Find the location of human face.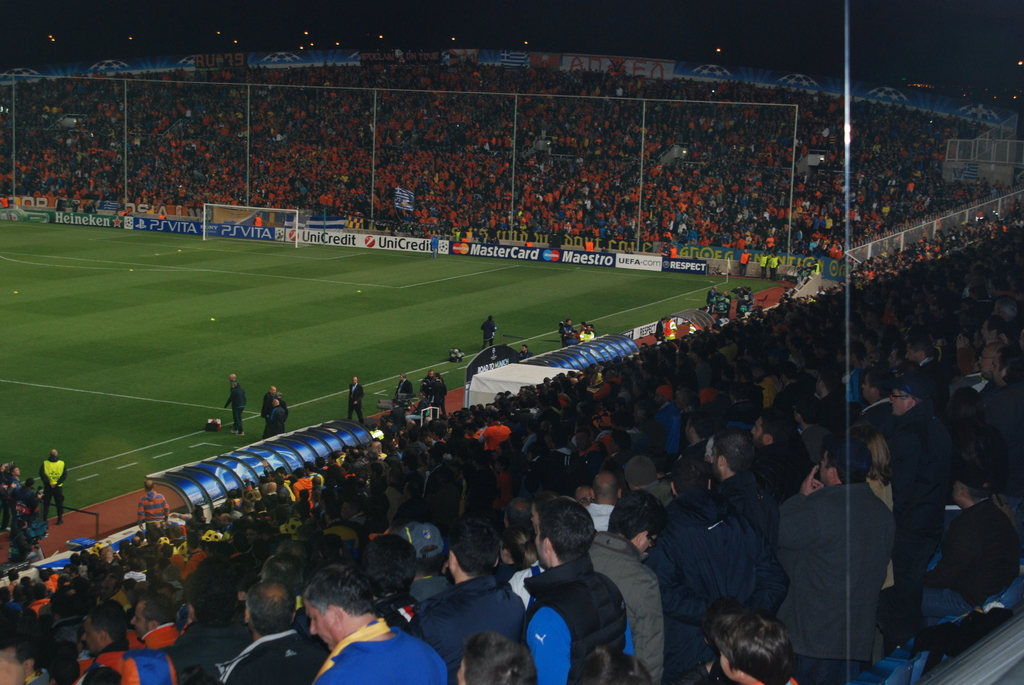
Location: rect(454, 663, 468, 684).
